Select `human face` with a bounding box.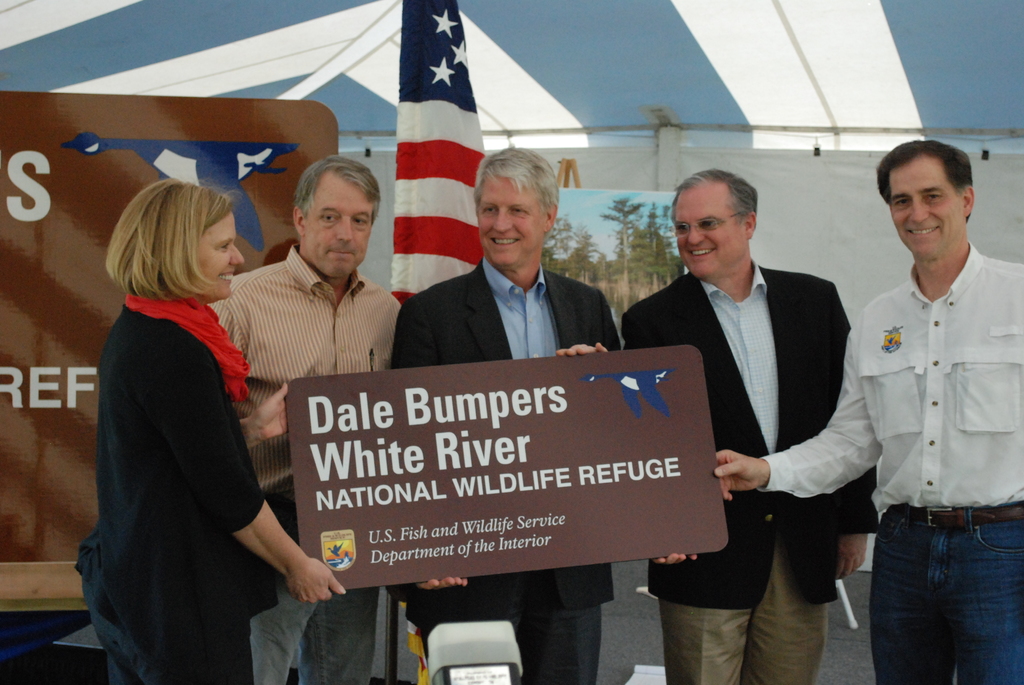
[477, 179, 544, 269].
